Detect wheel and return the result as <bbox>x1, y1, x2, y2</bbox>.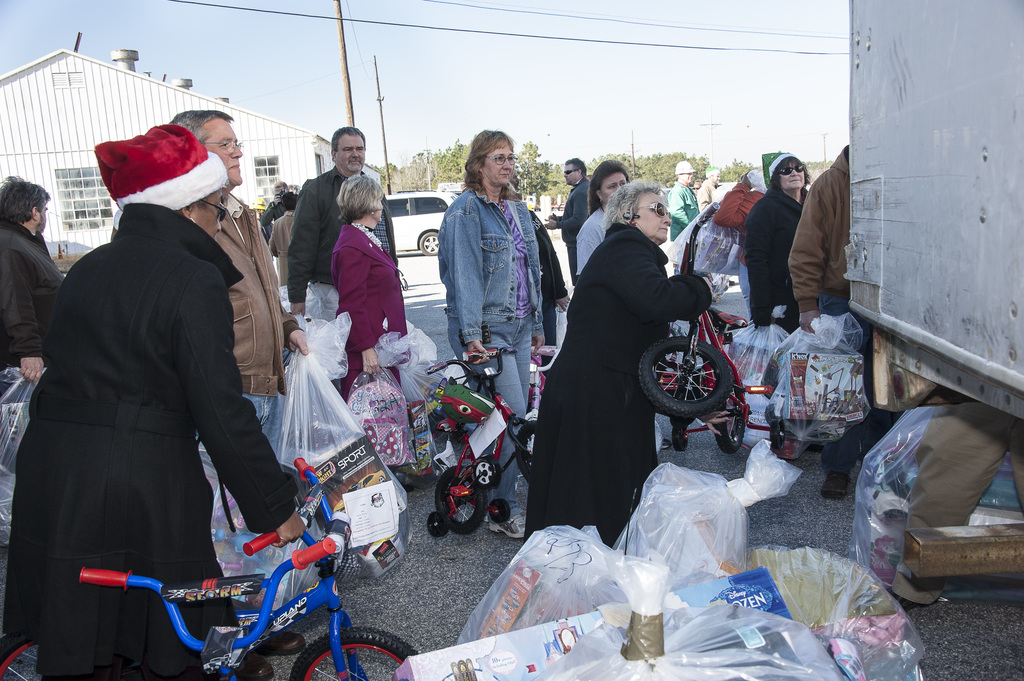
<bbox>634, 333, 729, 413</bbox>.
